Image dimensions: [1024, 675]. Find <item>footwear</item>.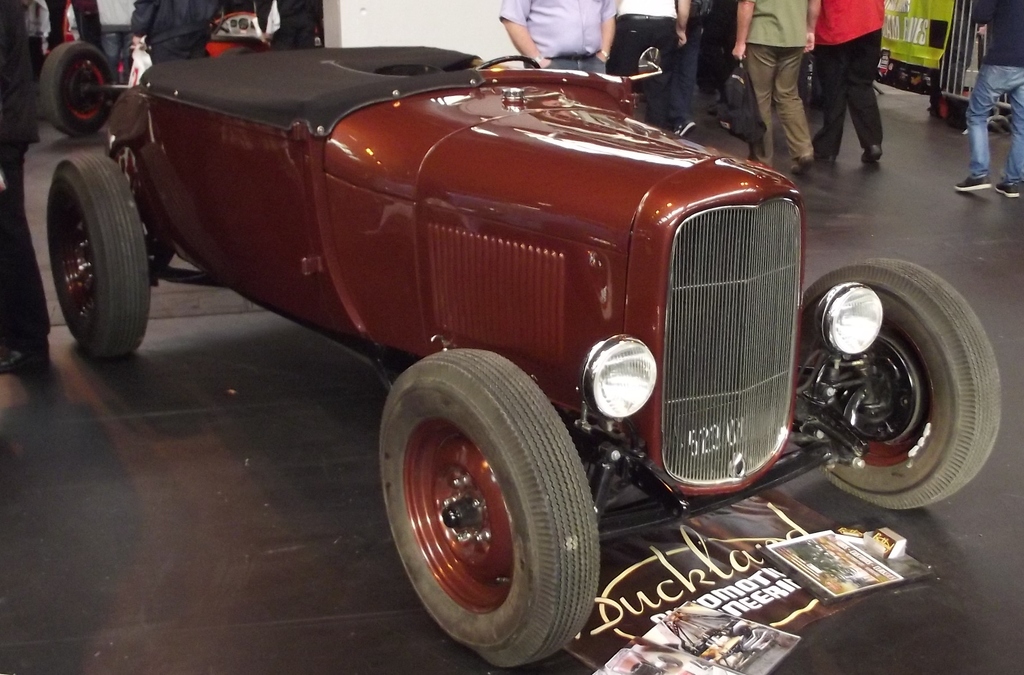
<box>792,154,813,173</box>.
